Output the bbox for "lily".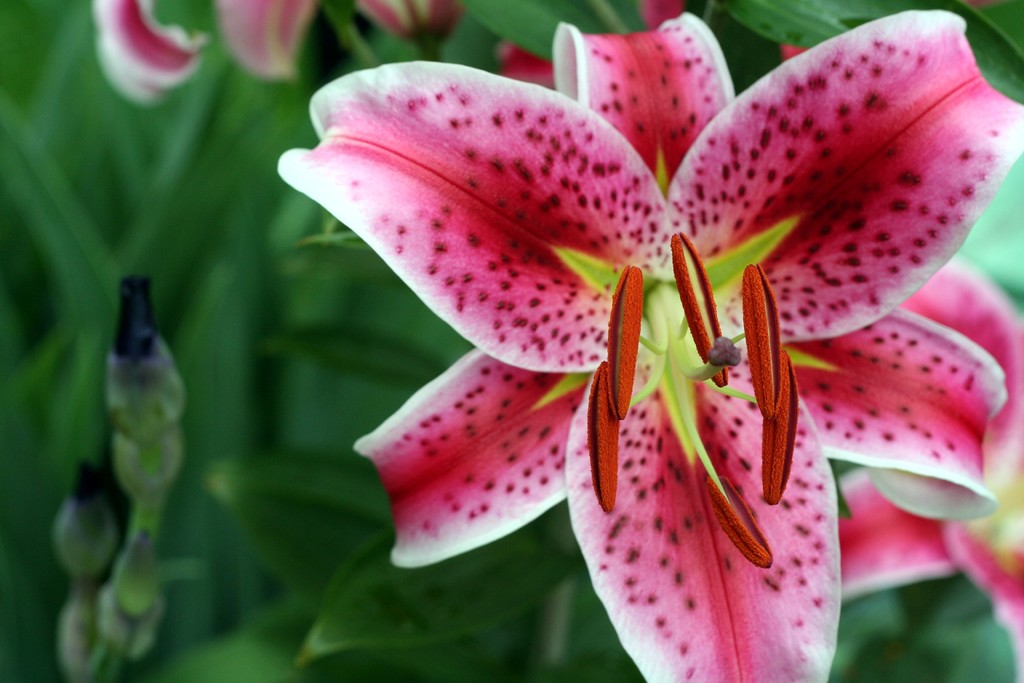
<bbox>838, 256, 1023, 675</bbox>.
